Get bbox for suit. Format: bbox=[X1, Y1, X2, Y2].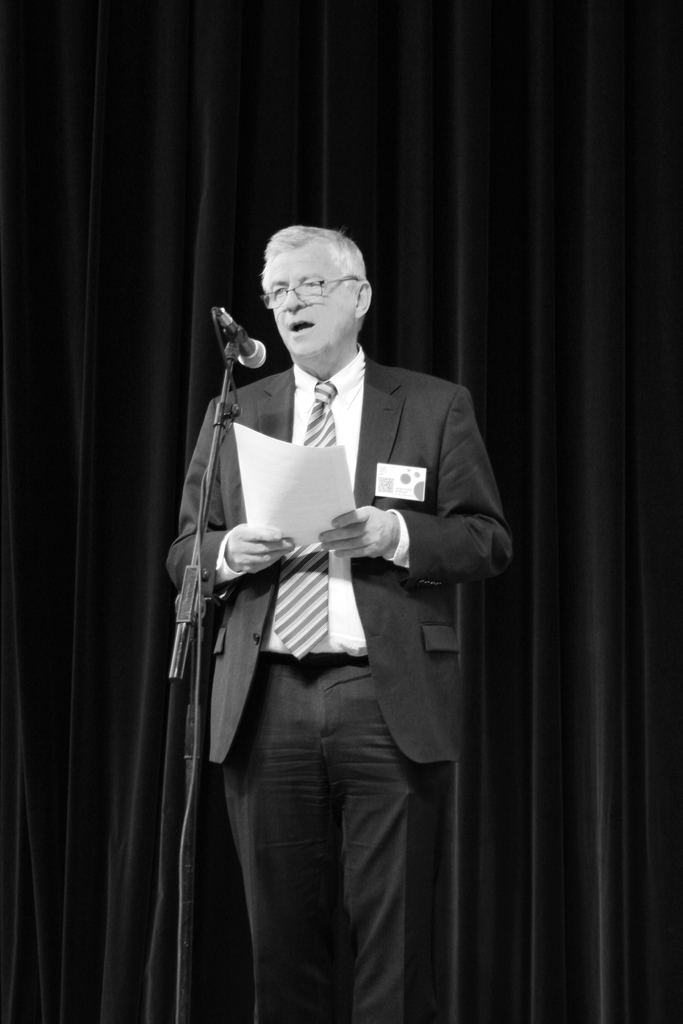
bbox=[160, 335, 516, 767].
